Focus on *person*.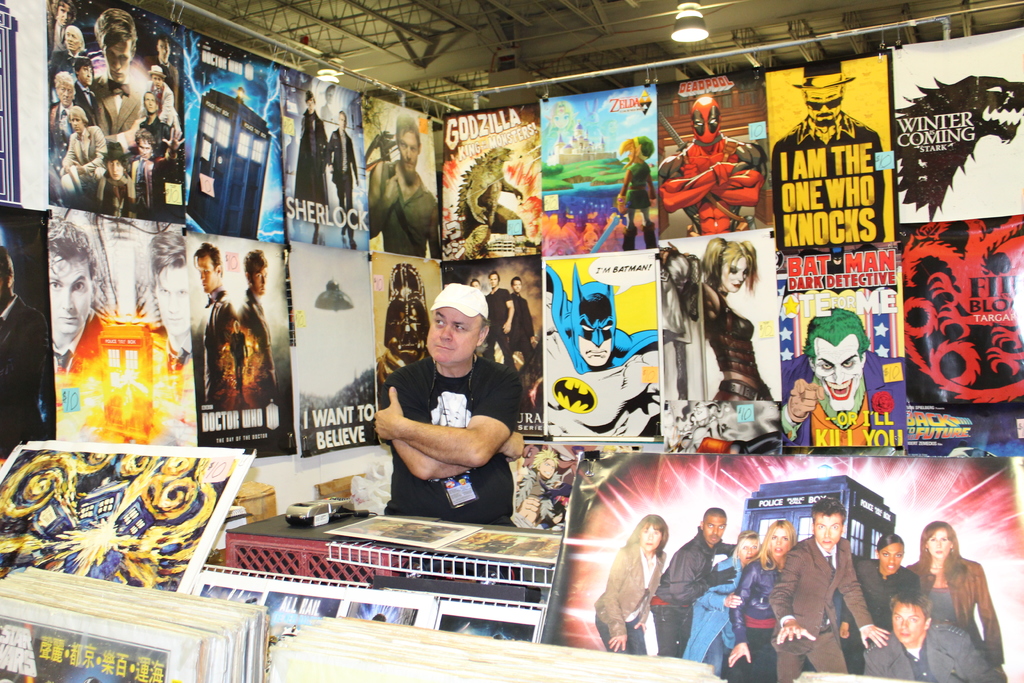
Focused at crop(372, 268, 523, 548).
